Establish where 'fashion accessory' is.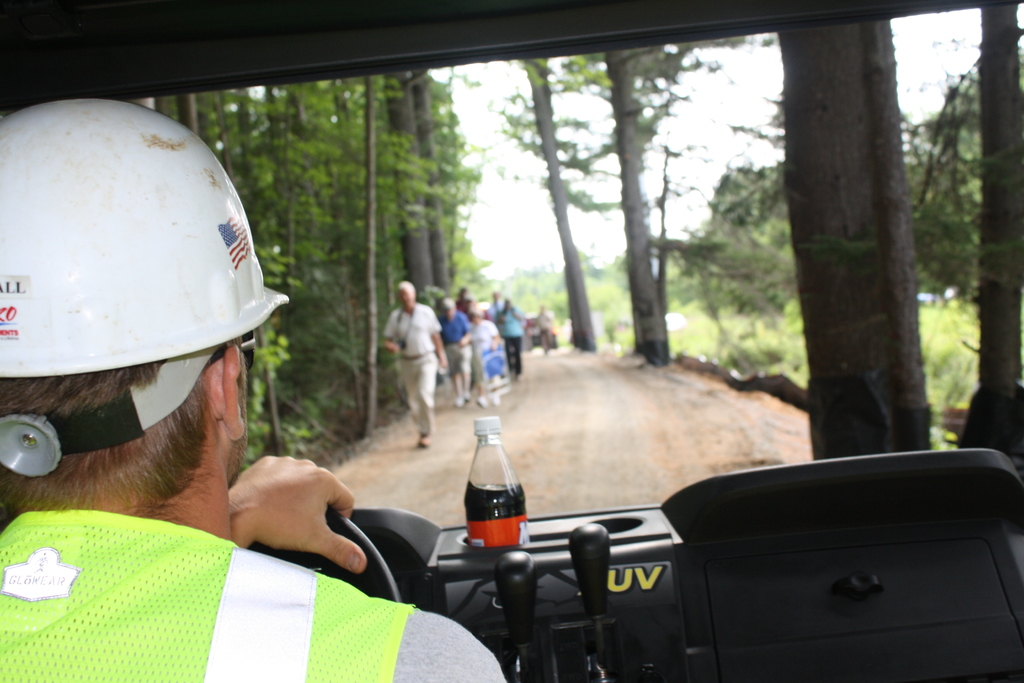
Established at <box>477,400,488,408</box>.
